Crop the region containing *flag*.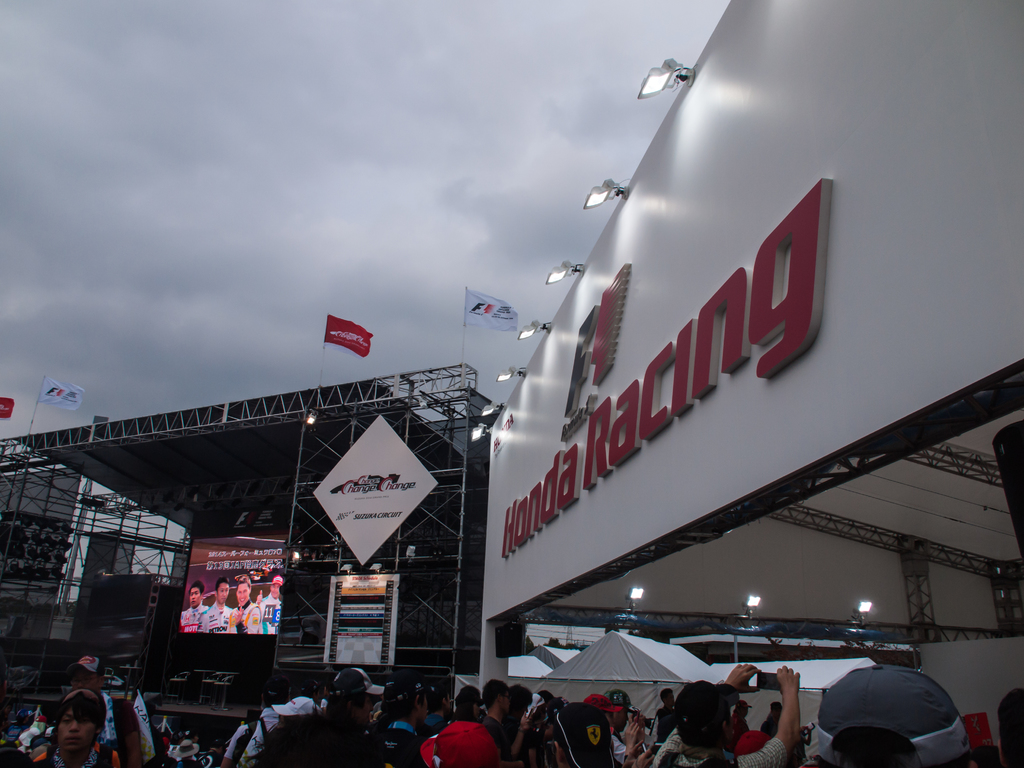
Crop region: (left=97, top=695, right=123, bottom=742).
